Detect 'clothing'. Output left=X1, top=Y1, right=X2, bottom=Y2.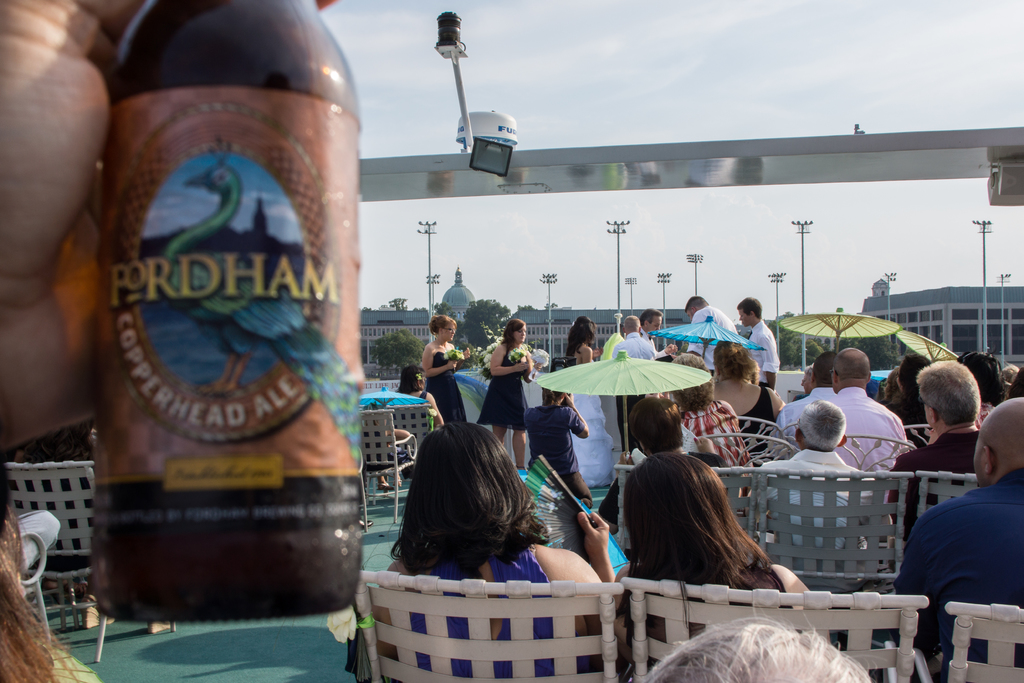
left=682, top=388, right=755, bottom=478.
